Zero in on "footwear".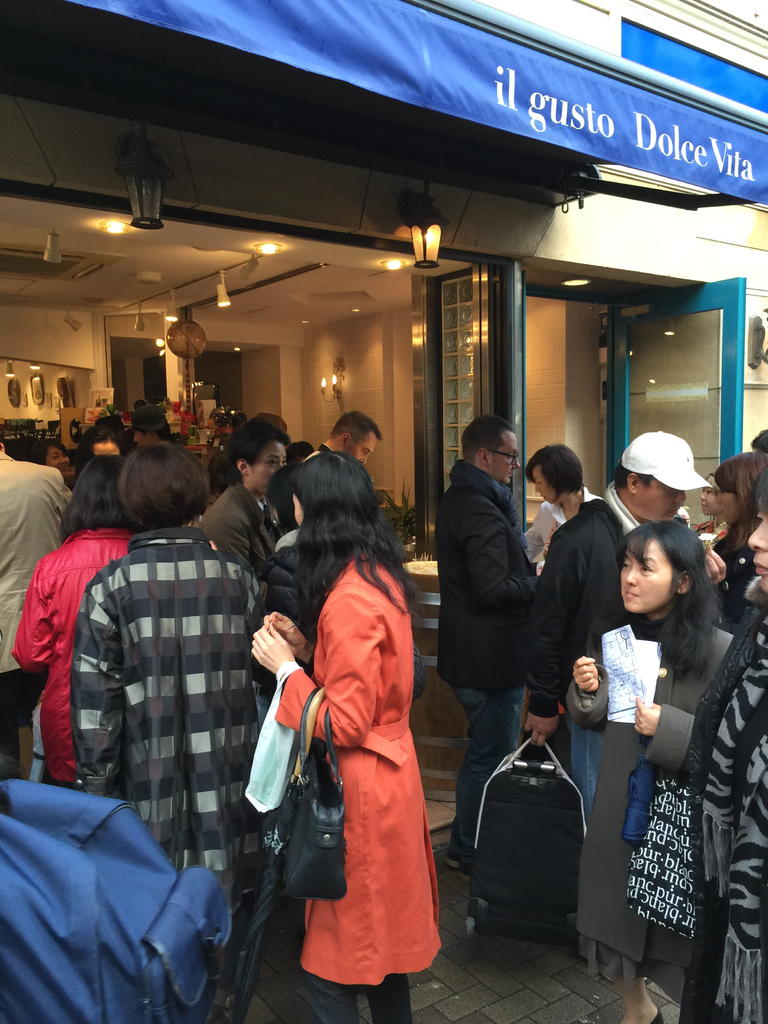
Zeroed in: x1=444 y1=849 x2=461 y2=867.
